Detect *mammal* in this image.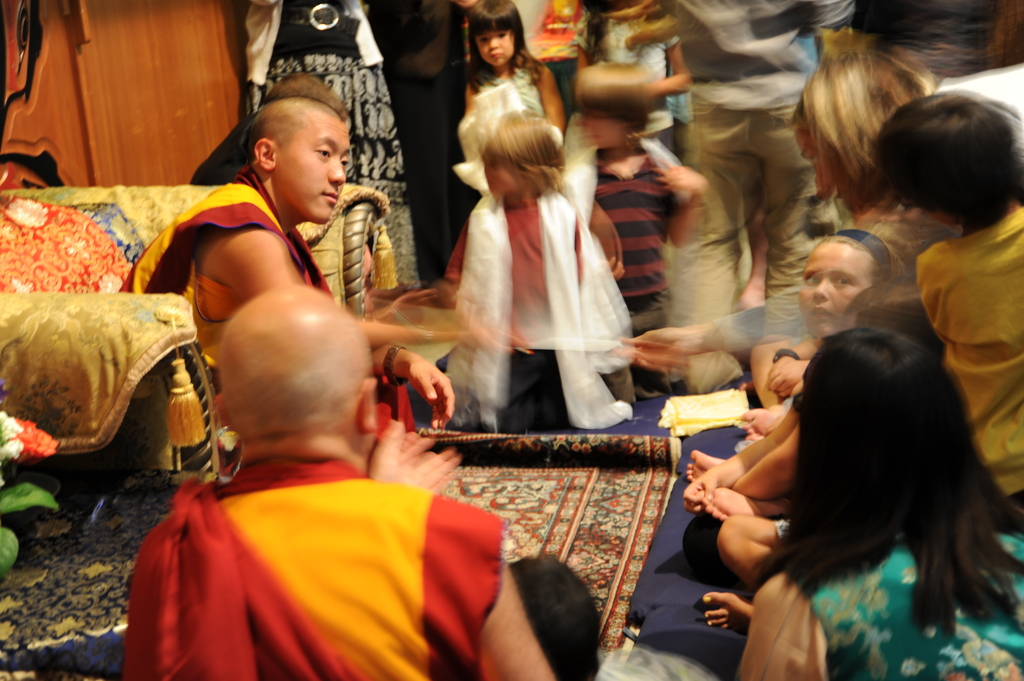
Detection: (778,28,954,252).
